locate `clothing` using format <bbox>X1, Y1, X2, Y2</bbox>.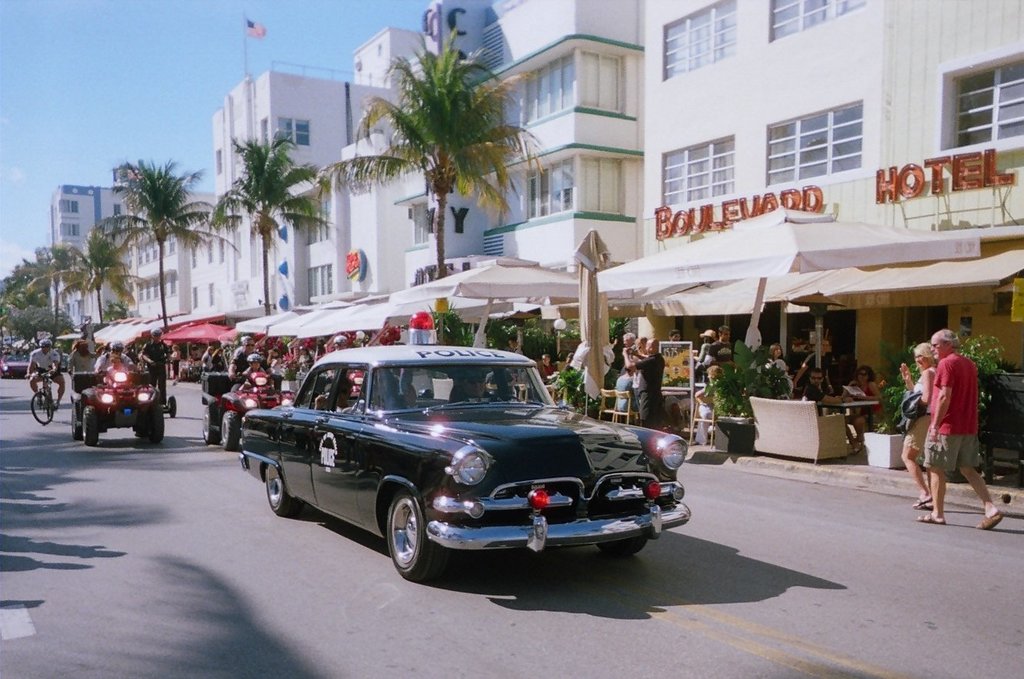
<bbox>808, 384, 822, 413</bbox>.
